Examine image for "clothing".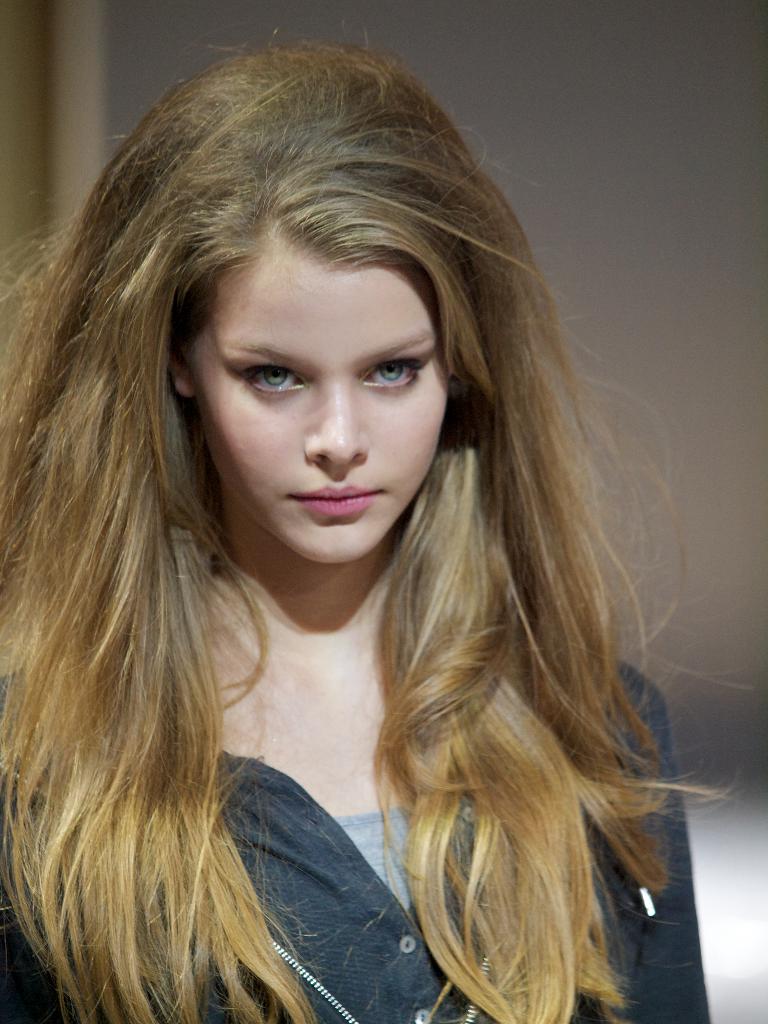
Examination result: {"left": 0, "top": 664, "right": 709, "bottom": 1023}.
